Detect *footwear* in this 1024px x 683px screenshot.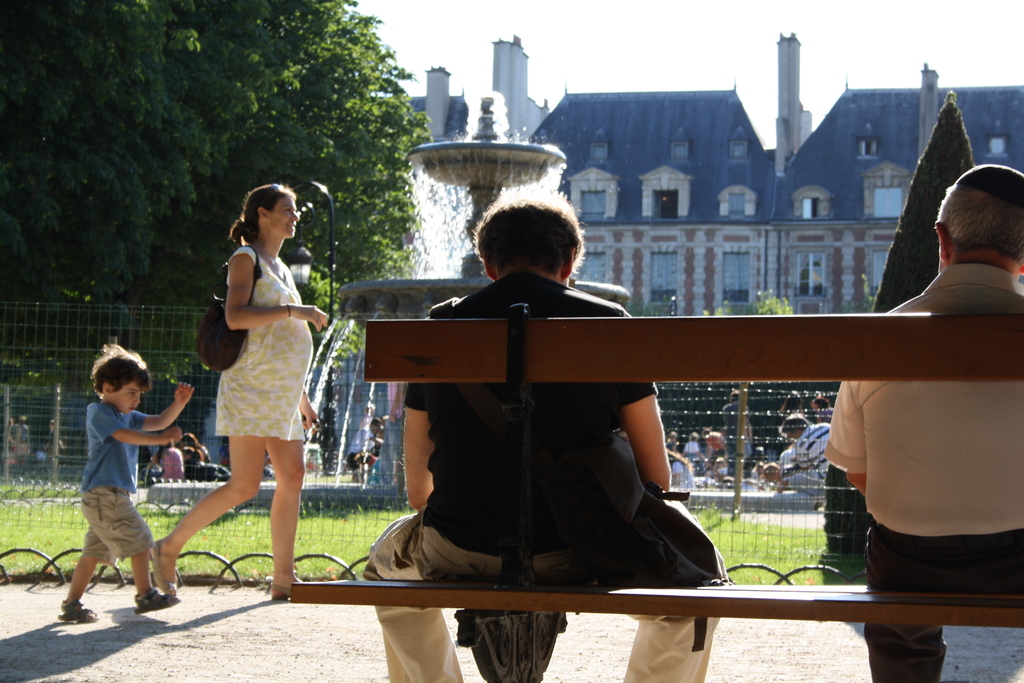
Detection: select_region(149, 539, 177, 600).
